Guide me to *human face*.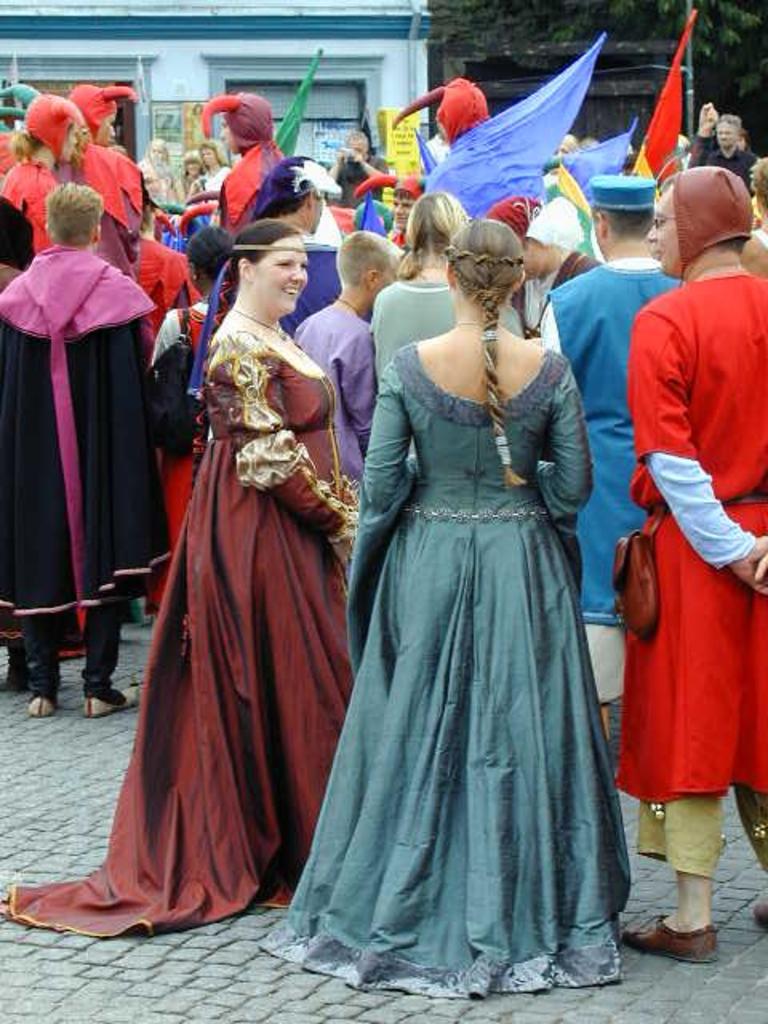
Guidance: (517, 232, 565, 293).
